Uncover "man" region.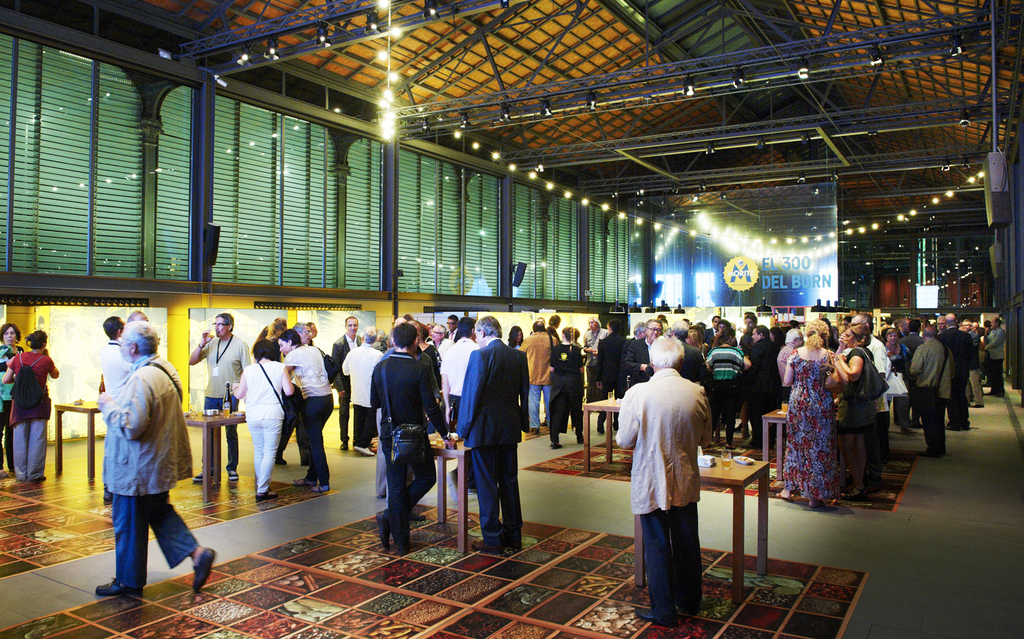
Uncovered: crop(611, 335, 717, 627).
